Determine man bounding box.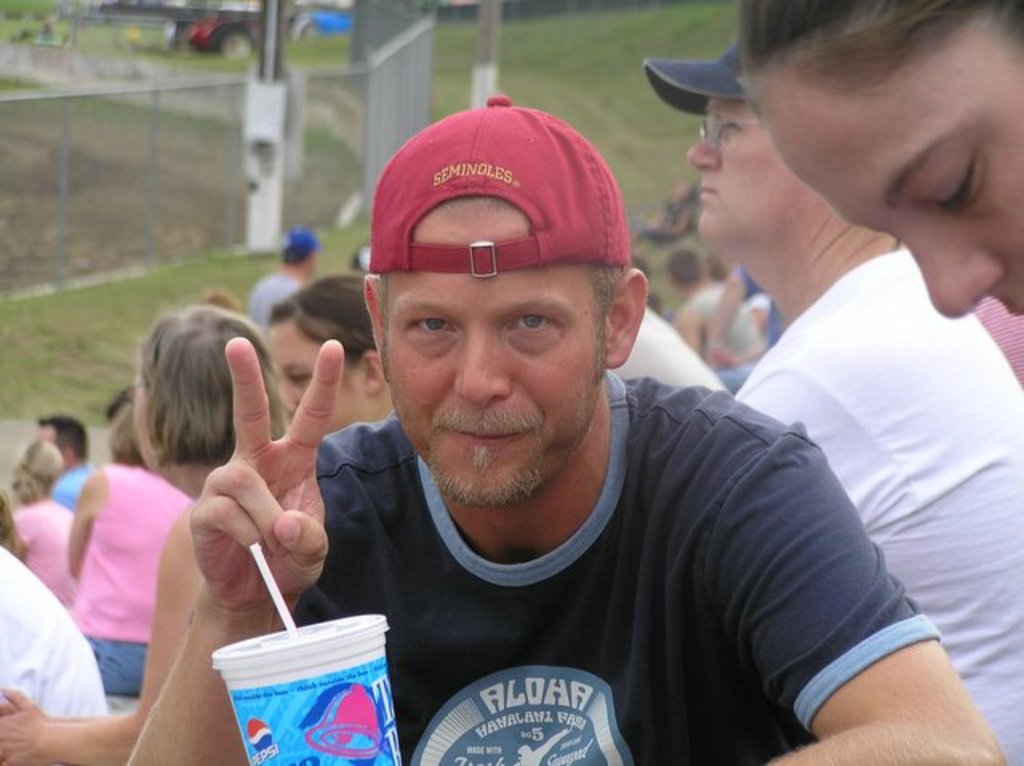
Determined: 670/248/757/371.
